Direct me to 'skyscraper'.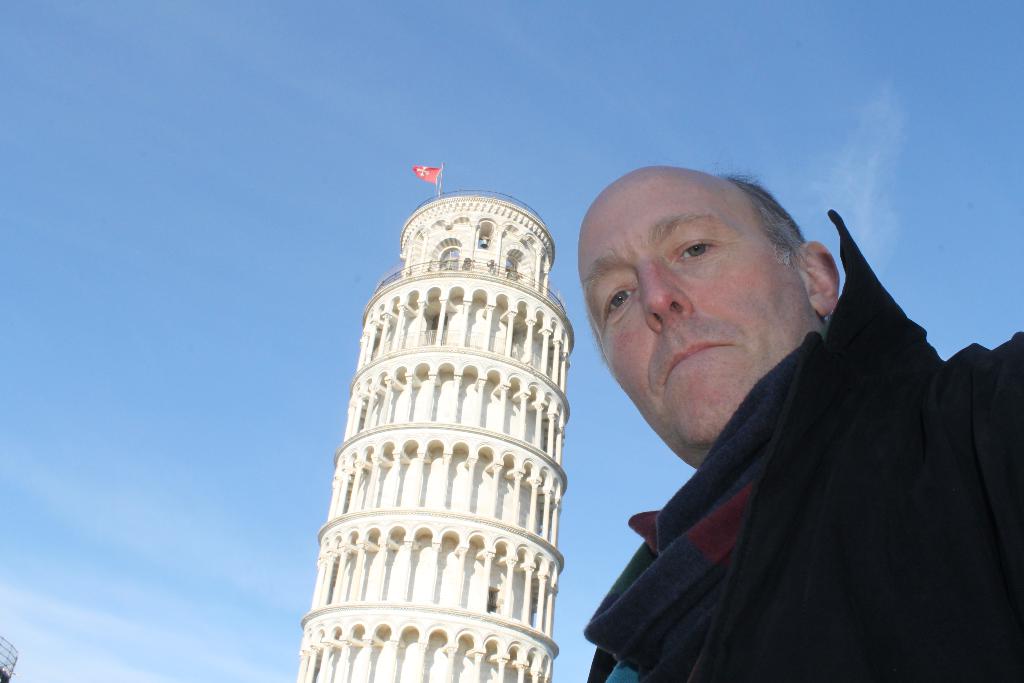
Direction: x1=286, y1=196, x2=599, y2=682.
